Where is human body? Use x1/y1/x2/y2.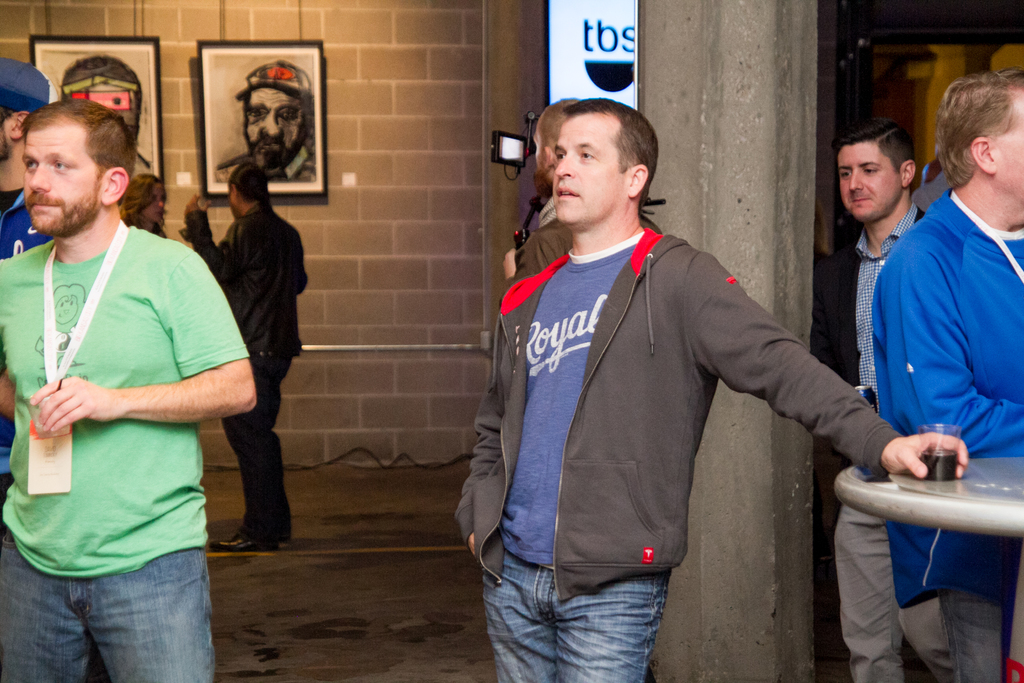
1/60/55/682.
